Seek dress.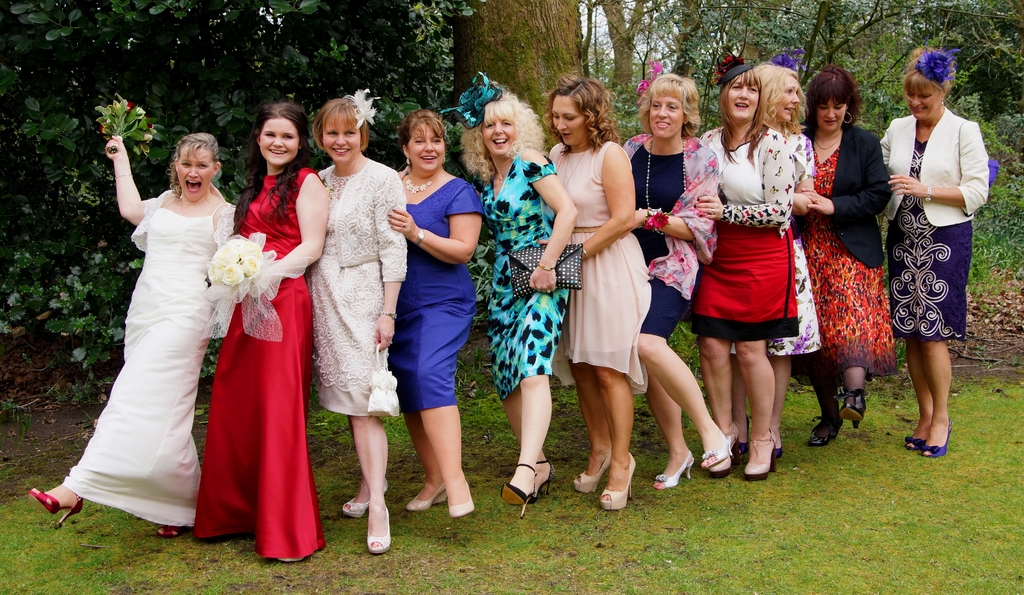
bbox(192, 168, 330, 560).
